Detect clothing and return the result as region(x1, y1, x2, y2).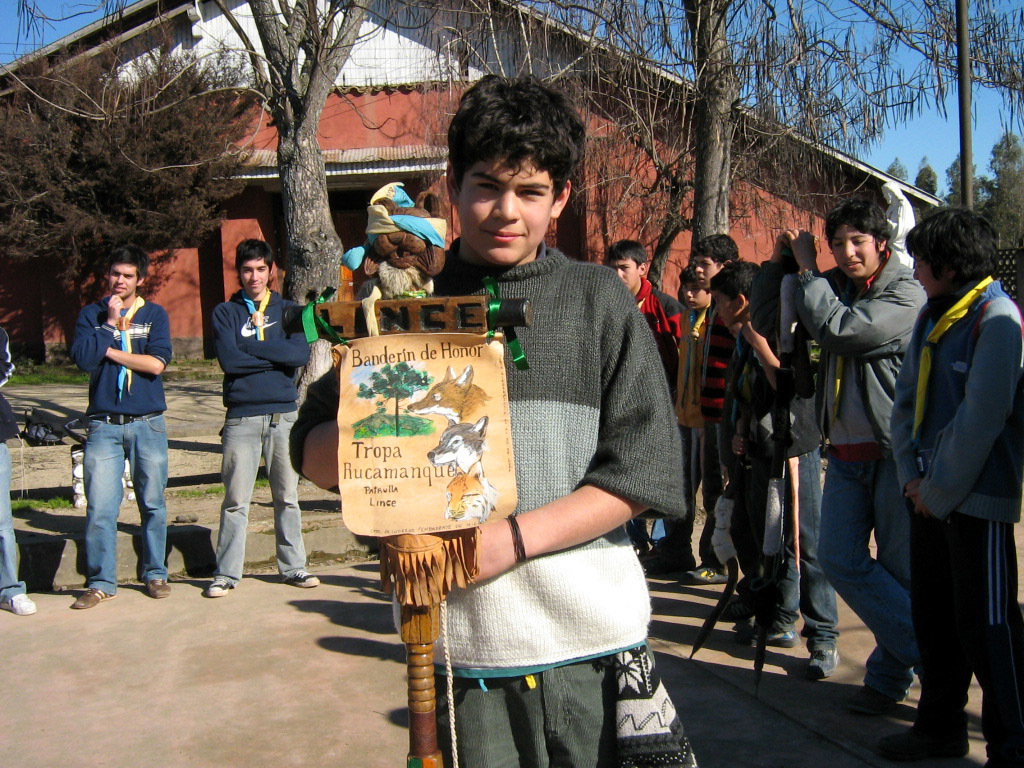
region(274, 237, 706, 767).
